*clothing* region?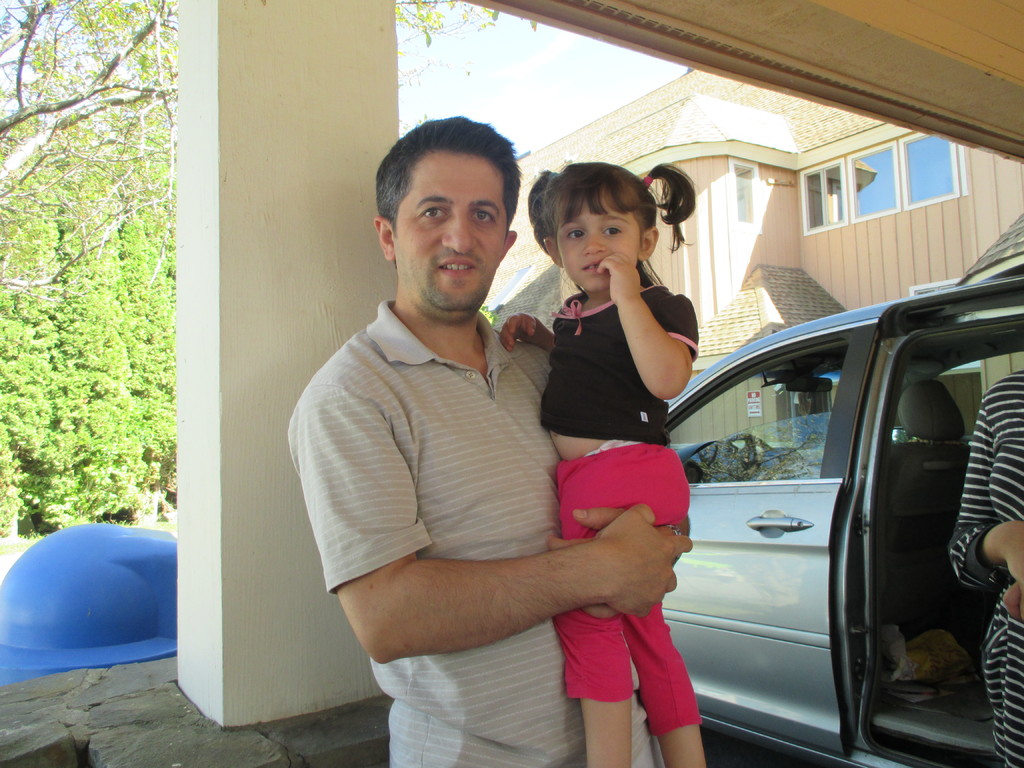
287/302/662/767
